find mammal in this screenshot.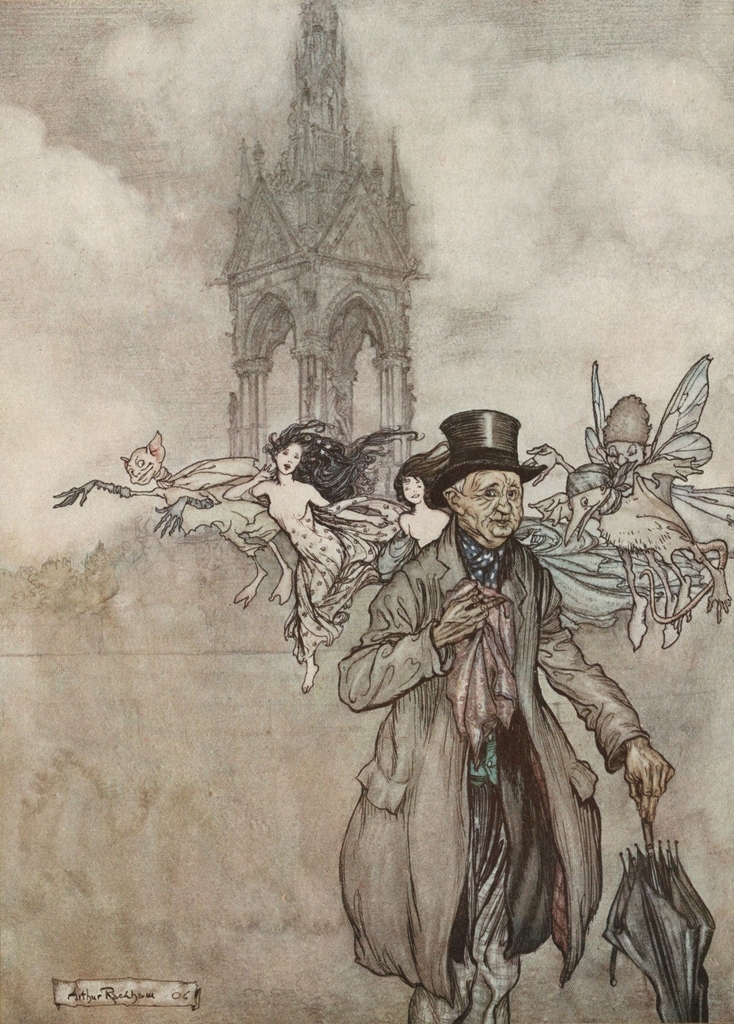
The bounding box for mammal is [595,392,653,469].
